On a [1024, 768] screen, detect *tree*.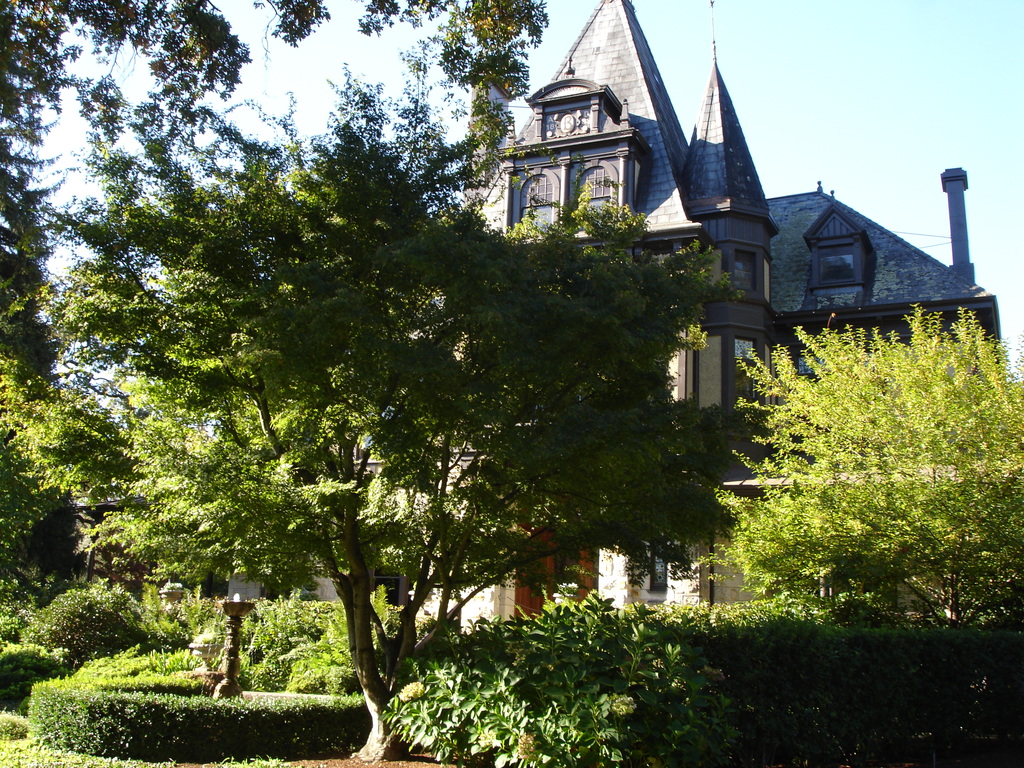
700,273,1004,636.
